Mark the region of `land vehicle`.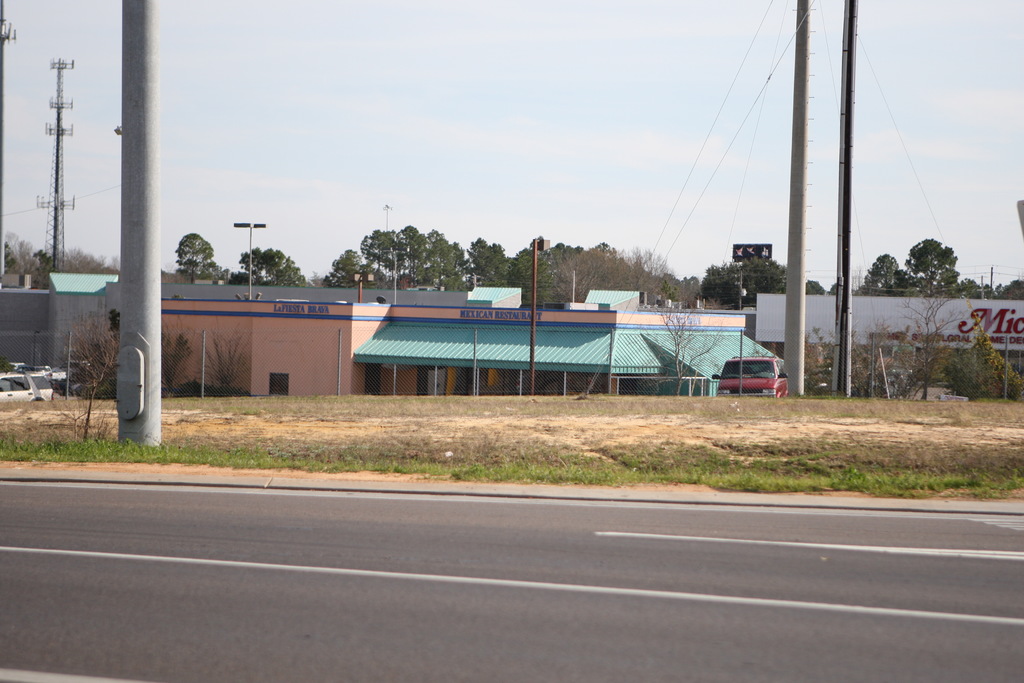
Region: x1=709, y1=352, x2=790, y2=399.
